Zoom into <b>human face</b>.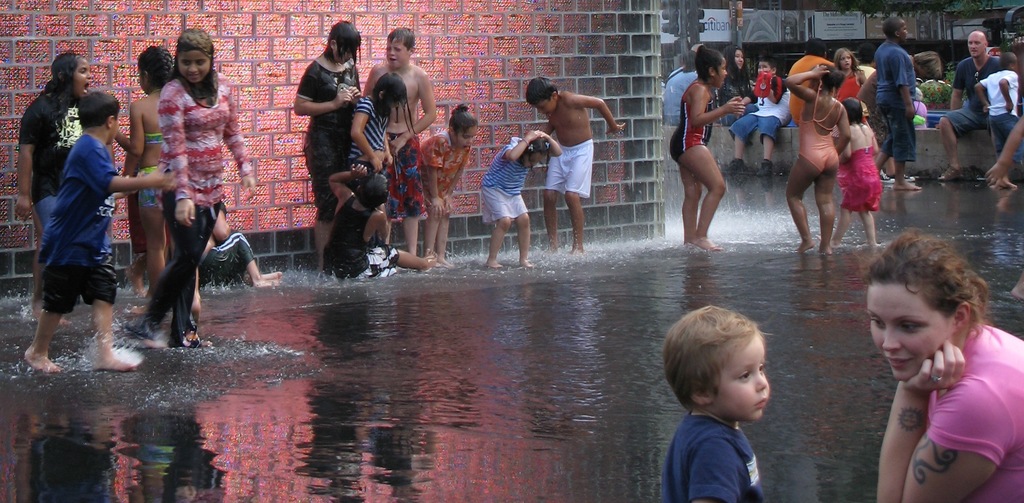
Zoom target: box(525, 155, 544, 172).
